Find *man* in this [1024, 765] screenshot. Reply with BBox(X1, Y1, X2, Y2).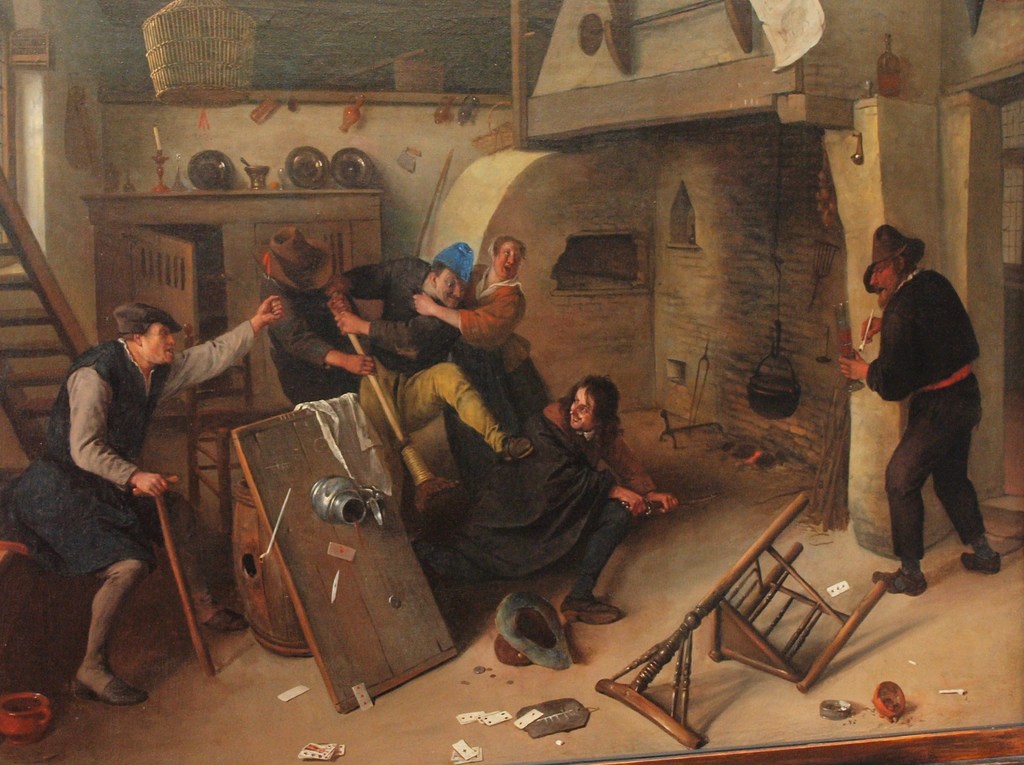
BBox(843, 212, 997, 612).
